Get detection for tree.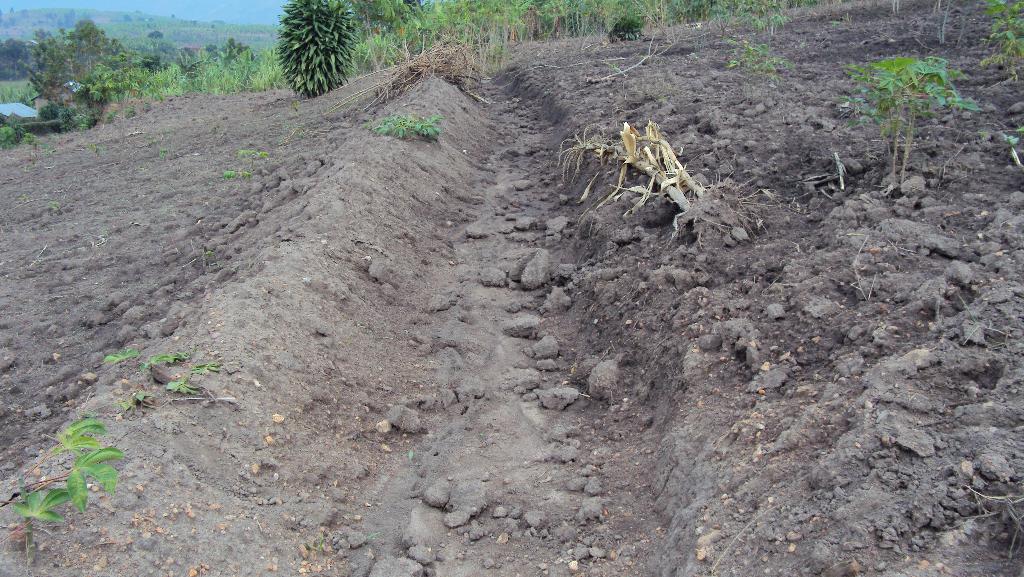
Detection: Rect(28, 11, 132, 103).
